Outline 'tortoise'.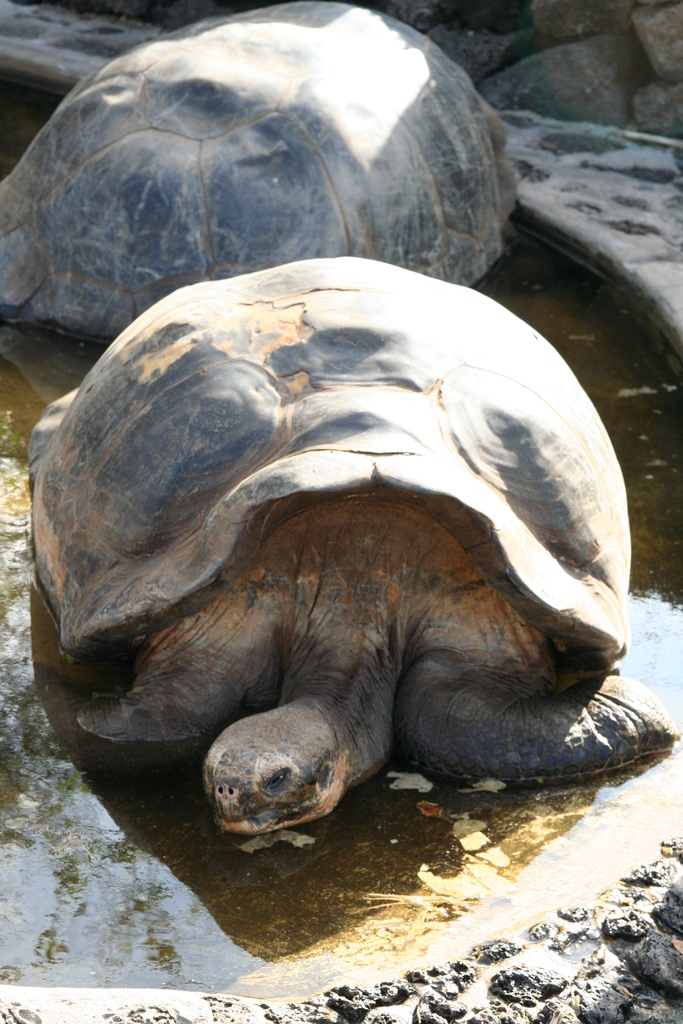
Outline: {"x1": 26, "y1": 245, "x2": 675, "y2": 831}.
